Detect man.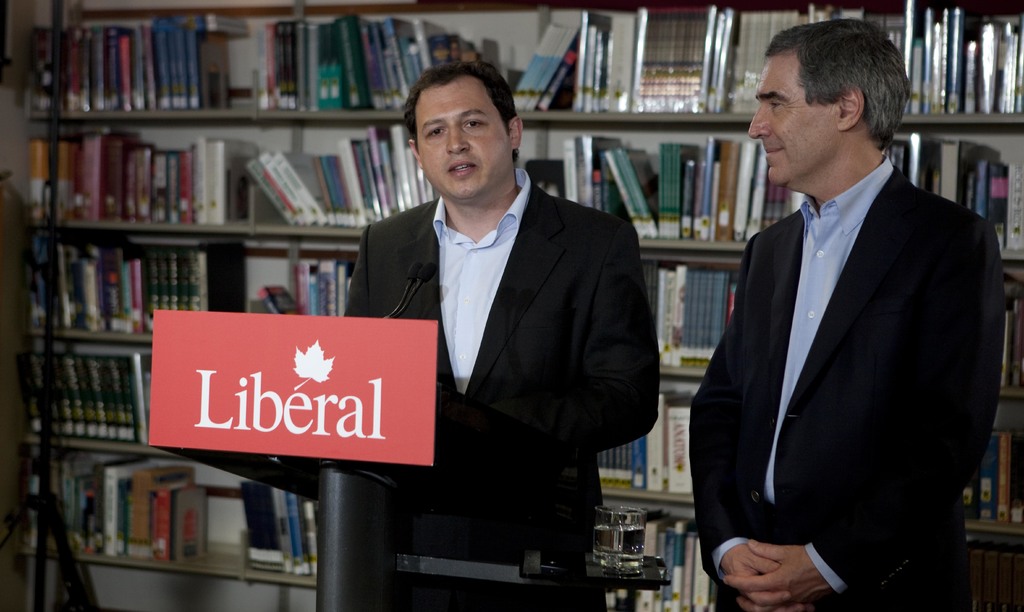
Detected at 339 57 670 611.
